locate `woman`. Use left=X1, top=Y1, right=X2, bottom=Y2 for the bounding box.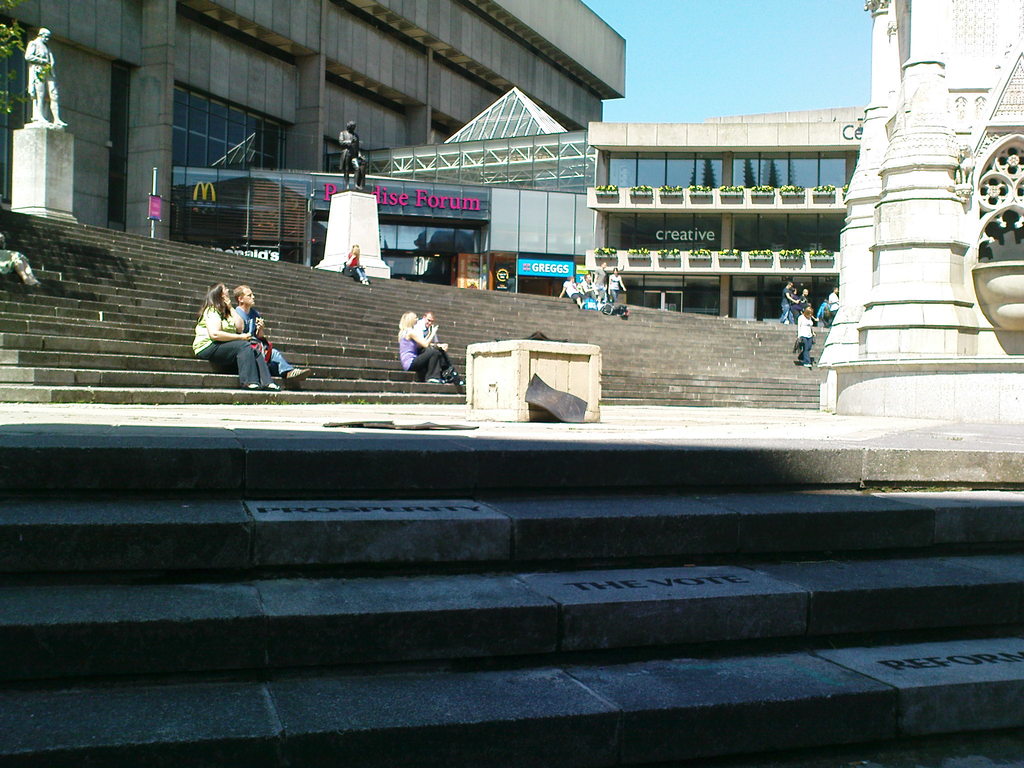
left=346, top=241, right=369, bottom=280.
